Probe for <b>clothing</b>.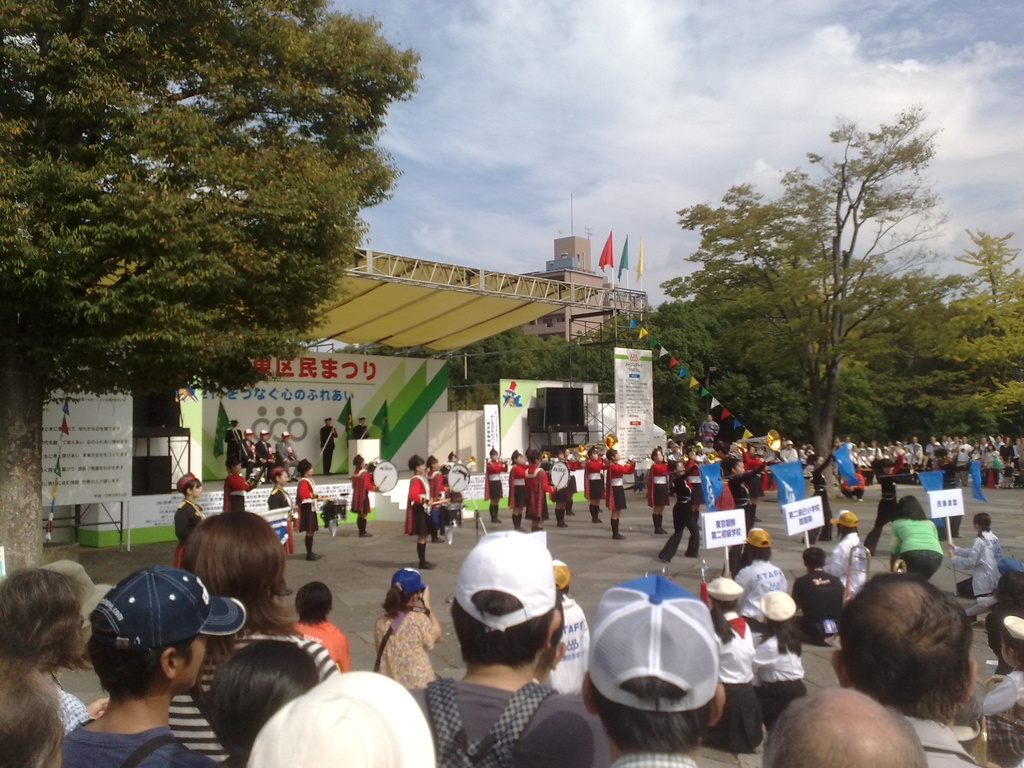
Probe result: x1=902, y1=720, x2=971, y2=767.
